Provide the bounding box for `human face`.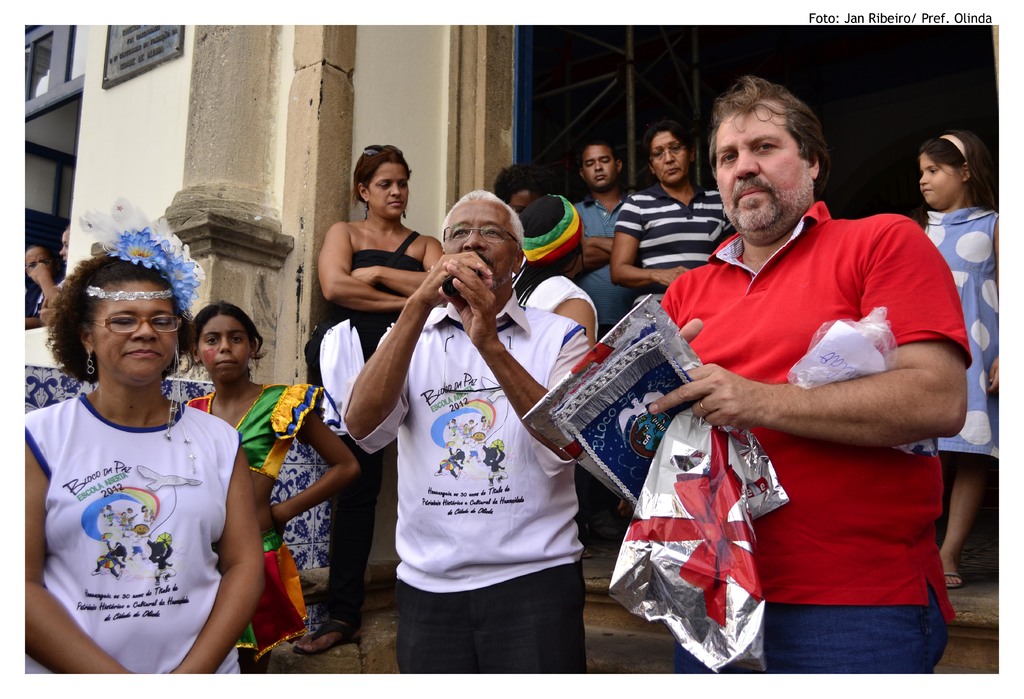
[648, 129, 688, 186].
